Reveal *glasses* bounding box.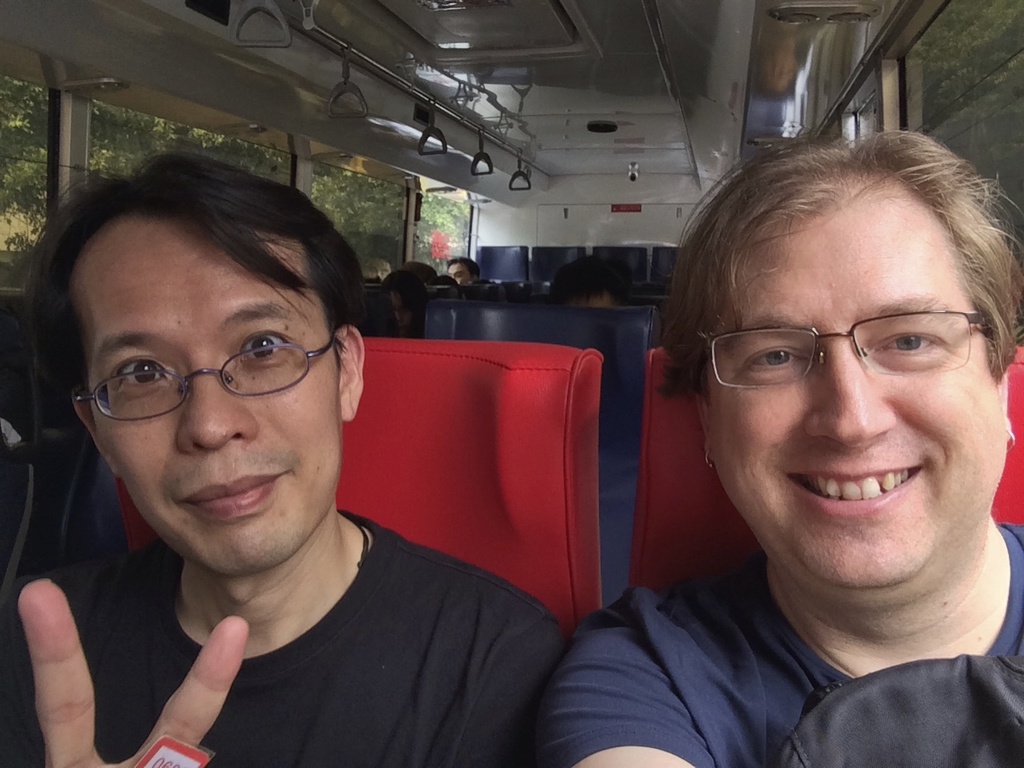
Revealed: locate(689, 306, 988, 399).
